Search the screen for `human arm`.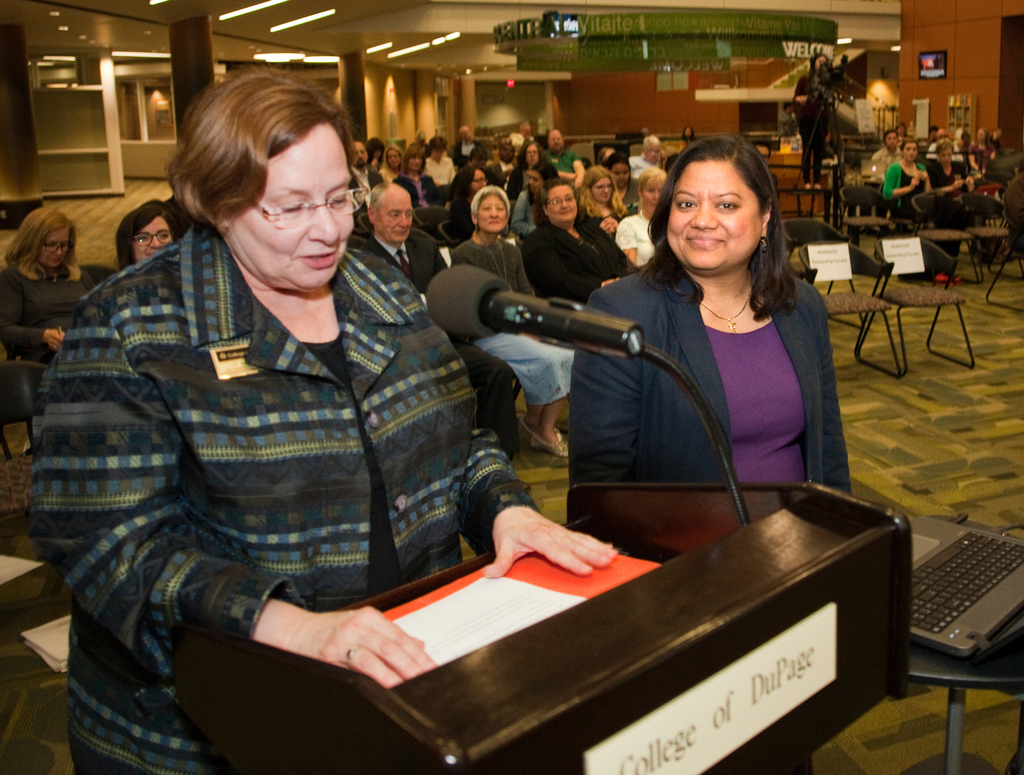
Found at rect(882, 163, 924, 203).
